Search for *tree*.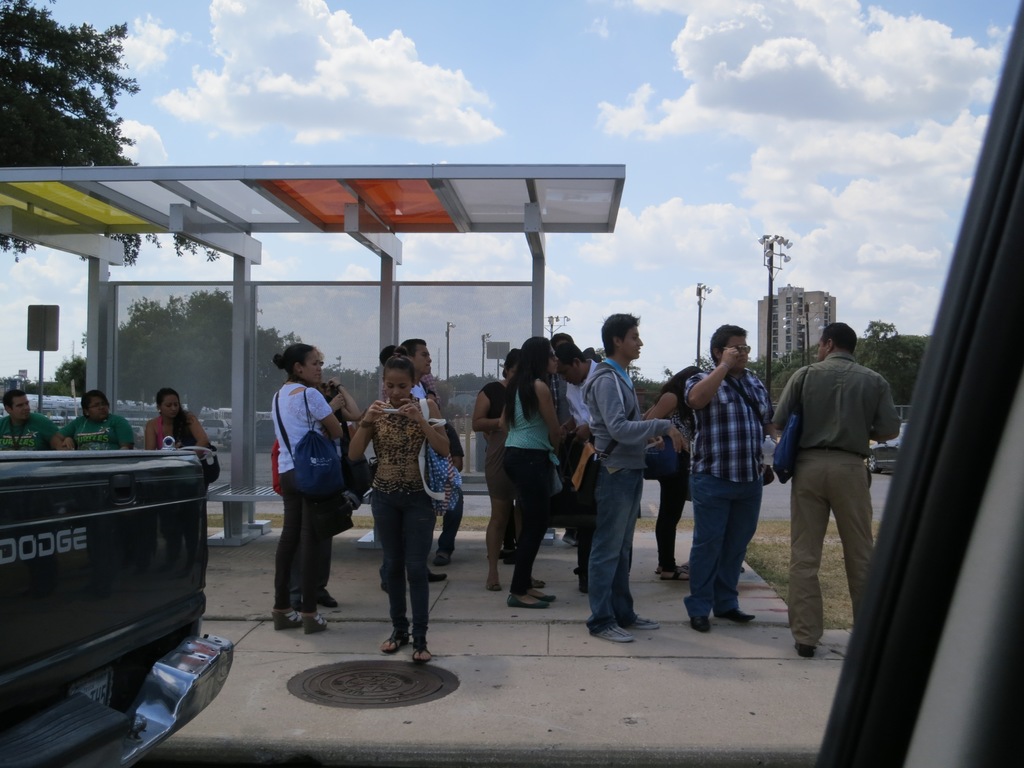
Found at bbox=(0, 0, 217, 266).
